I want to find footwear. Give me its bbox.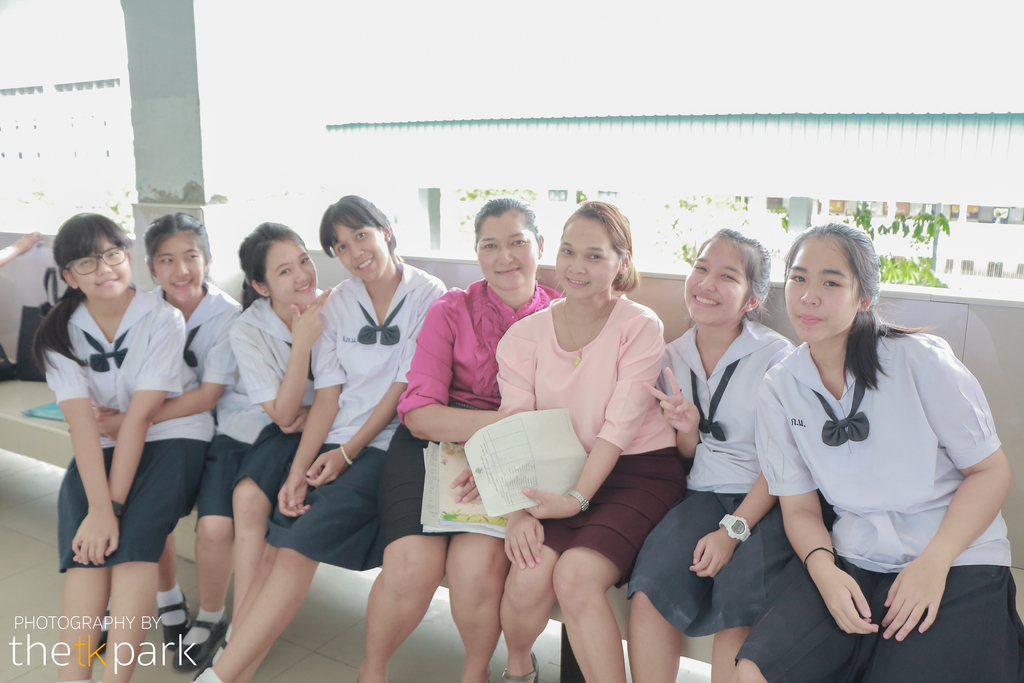
168 613 226 675.
